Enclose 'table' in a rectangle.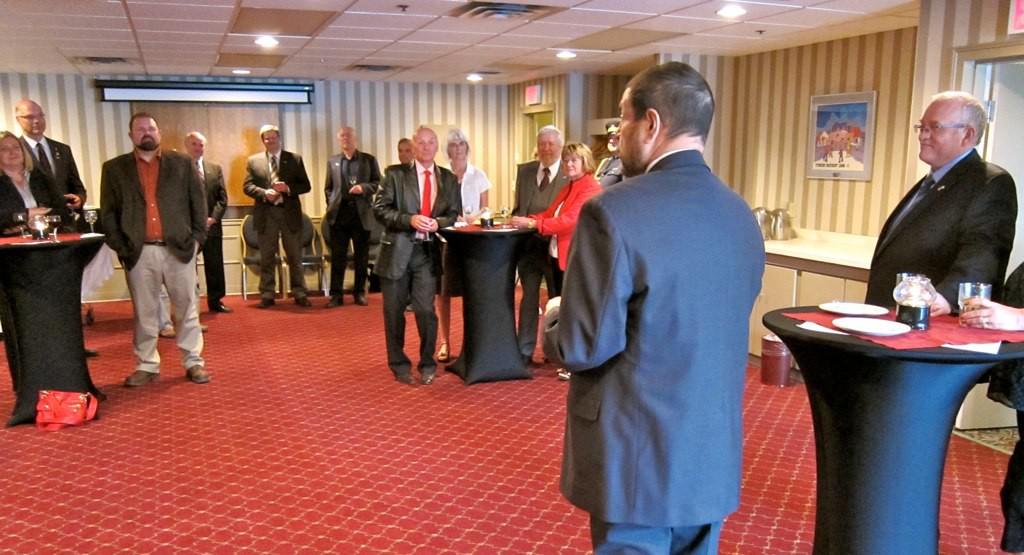
<bbox>434, 218, 536, 391</bbox>.
